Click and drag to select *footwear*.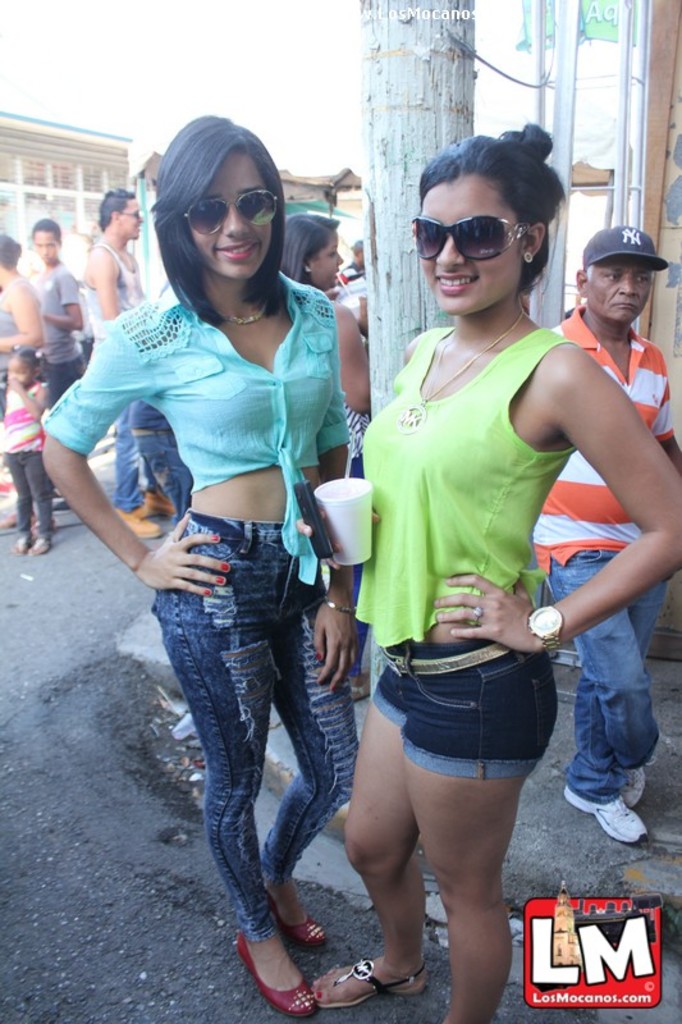
Selection: BBox(0, 509, 35, 535).
